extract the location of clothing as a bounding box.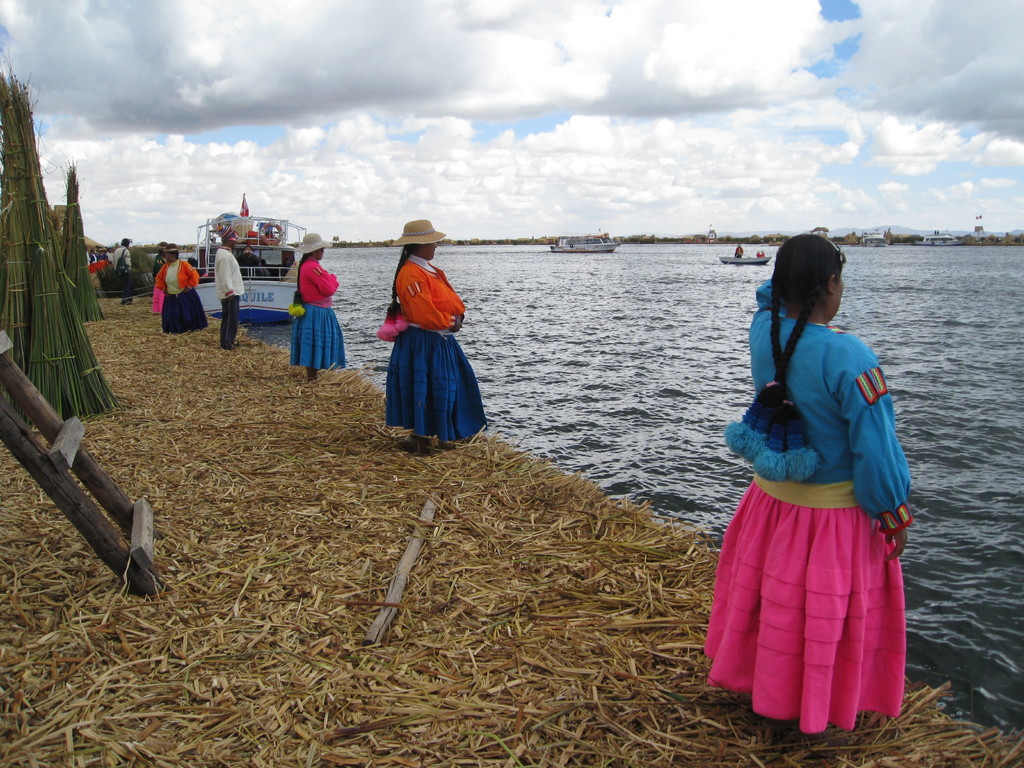
<region>703, 285, 904, 730</region>.
